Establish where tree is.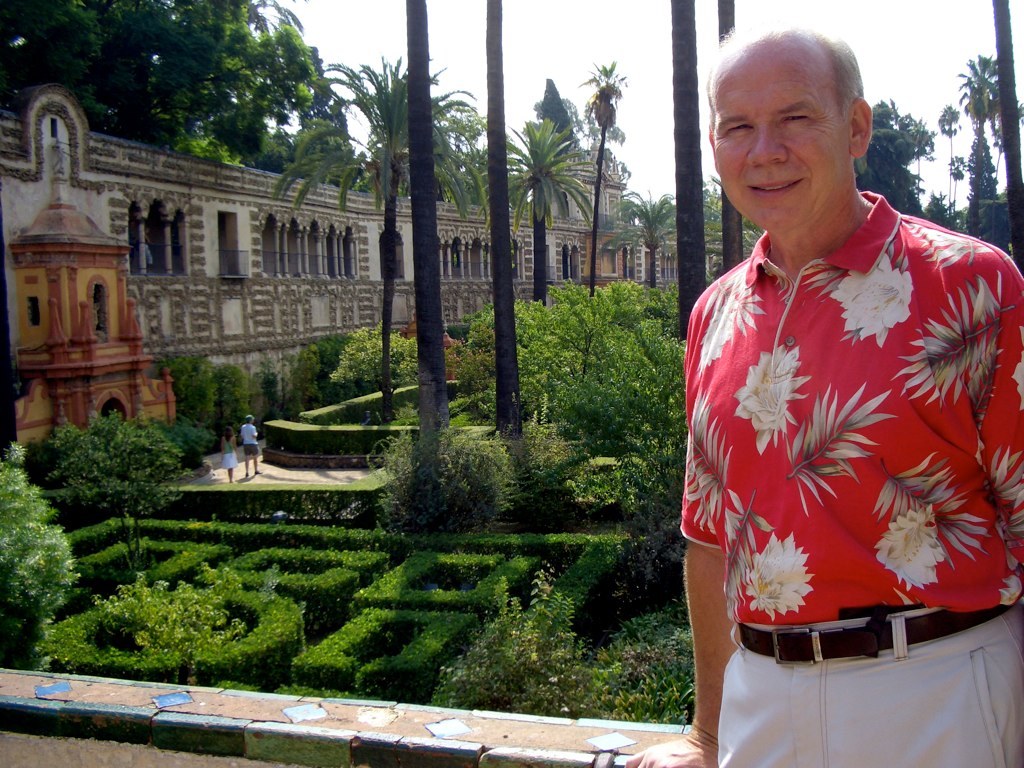
Established at <box>668,0,706,340</box>.
